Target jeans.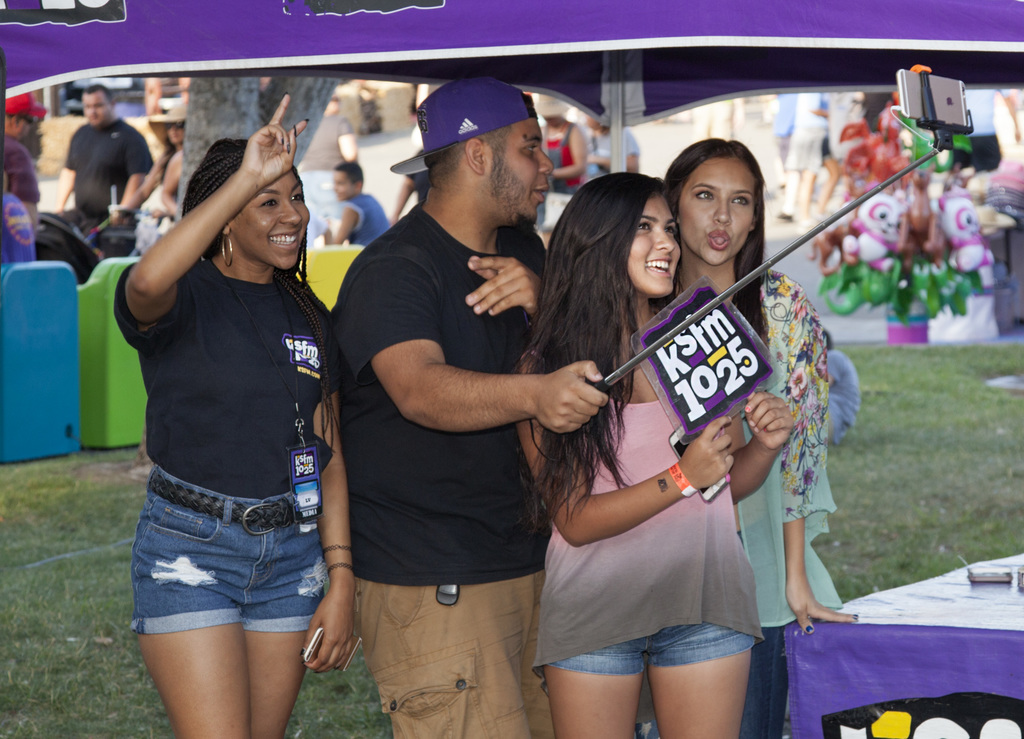
Target region: box(532, 631, 764, 675).
